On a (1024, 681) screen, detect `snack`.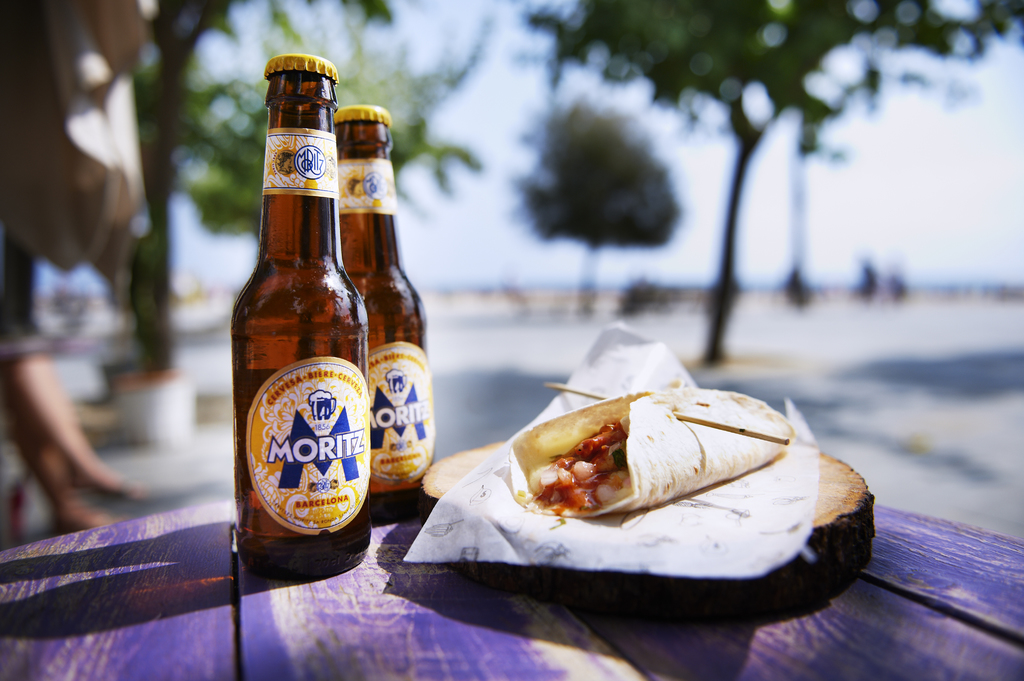
BBox(506, 376, 796, 518).
